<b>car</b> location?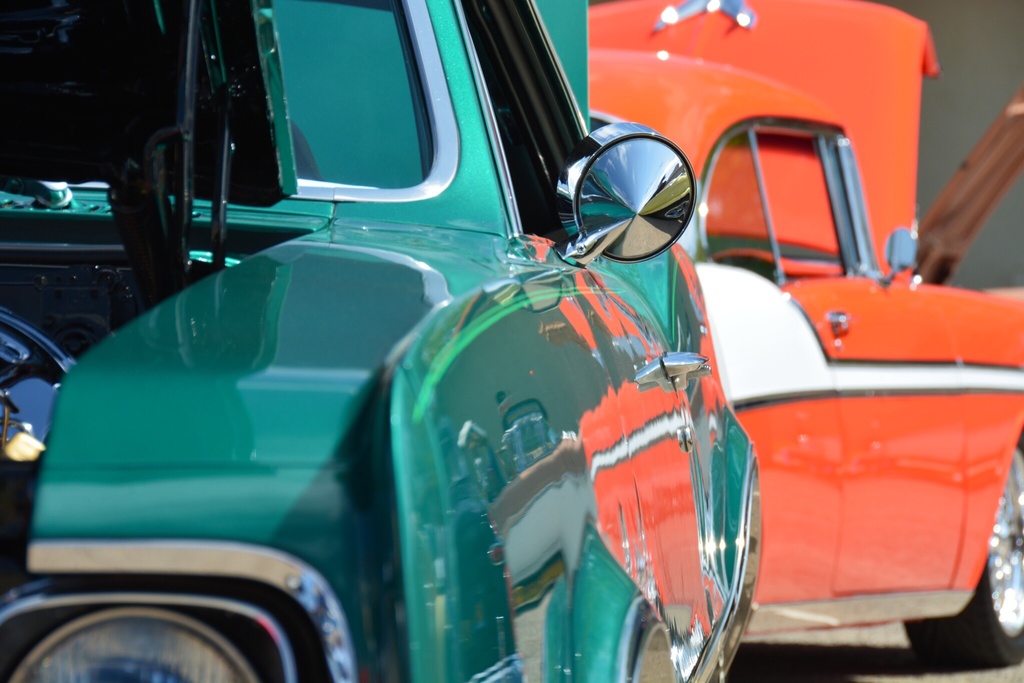
Rect(0, 0, 761, 682)
